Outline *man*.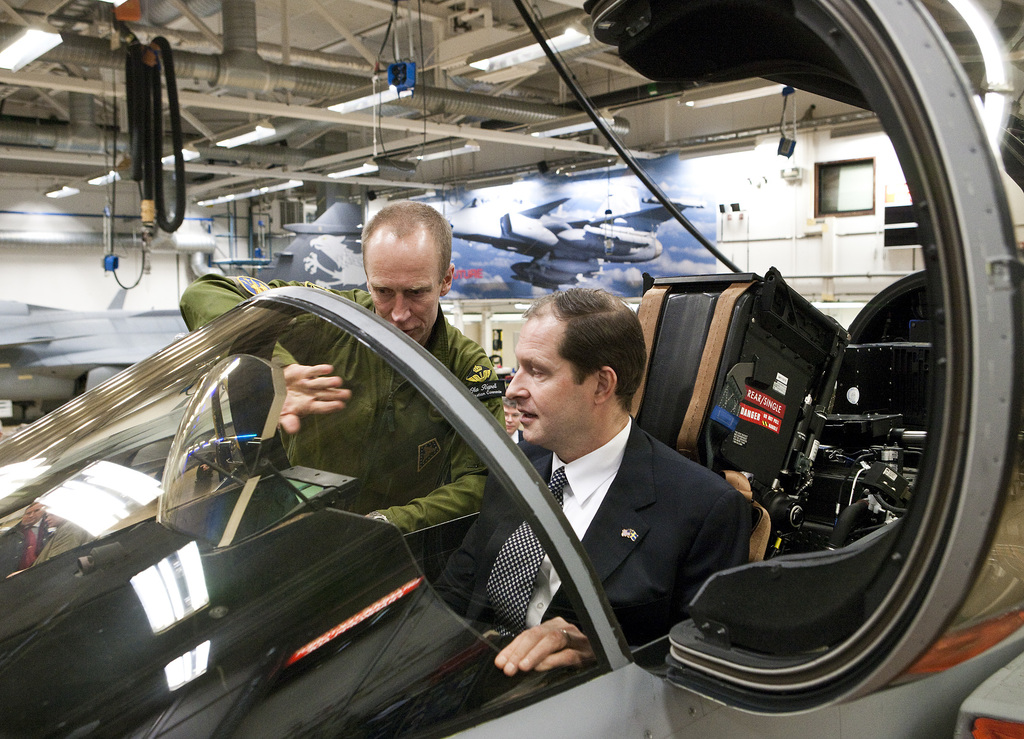
Outline: <box>496,399,524,445</box>.
